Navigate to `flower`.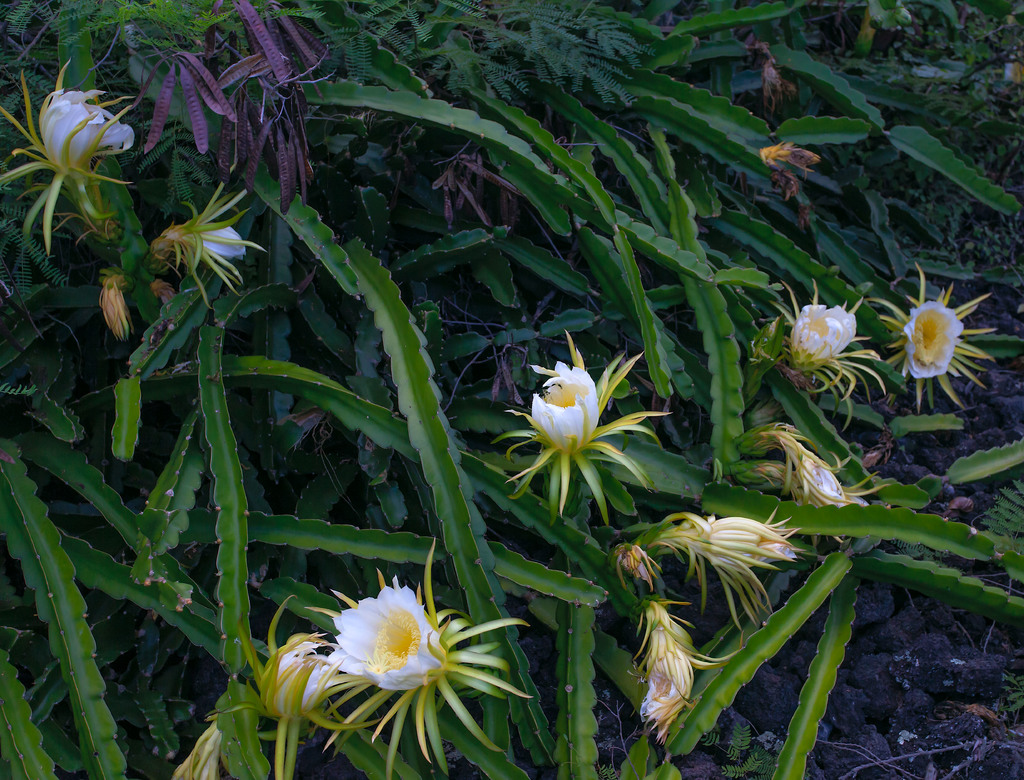
Navigation target: {"x1": 785, "y1": 454, "x2": 858, "y2": 505}.
